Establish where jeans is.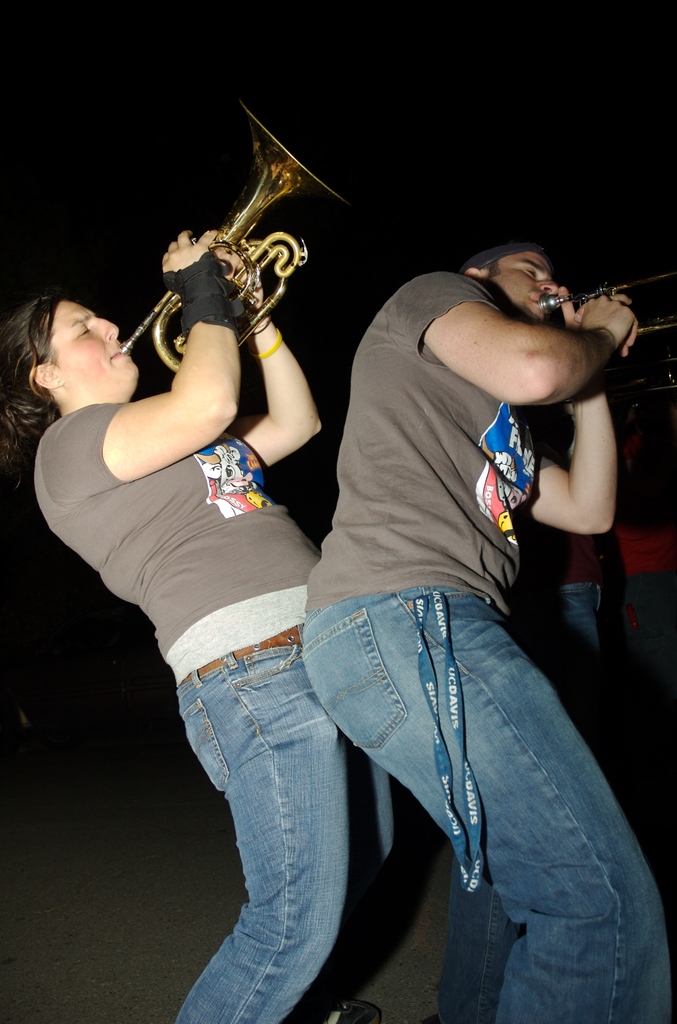
Established at <bbox>297, 588, 676, 1023</bbox>.
